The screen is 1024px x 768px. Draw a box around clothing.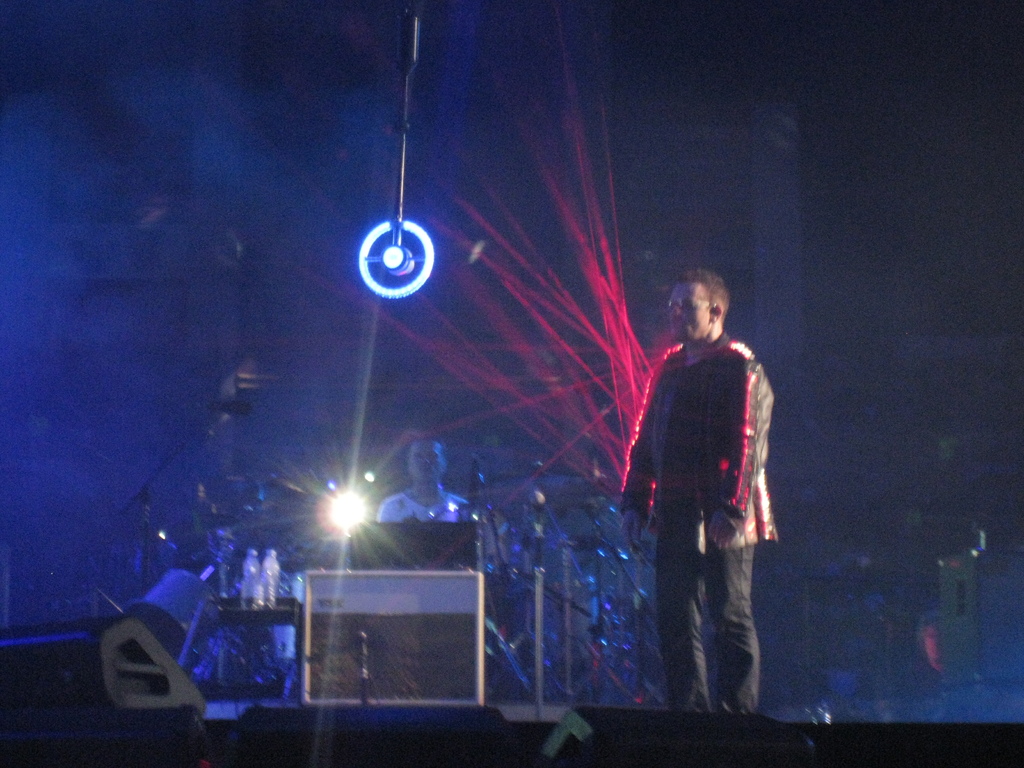
box(619, 277, 788, 717).
